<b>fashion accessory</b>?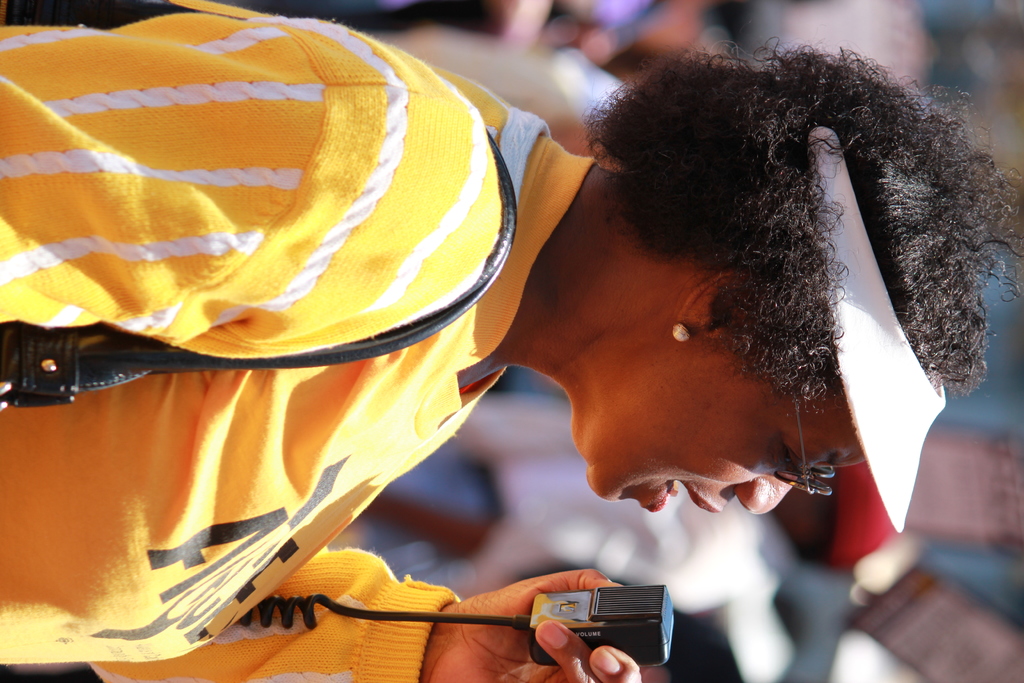
(774, 398, 836, 495)
